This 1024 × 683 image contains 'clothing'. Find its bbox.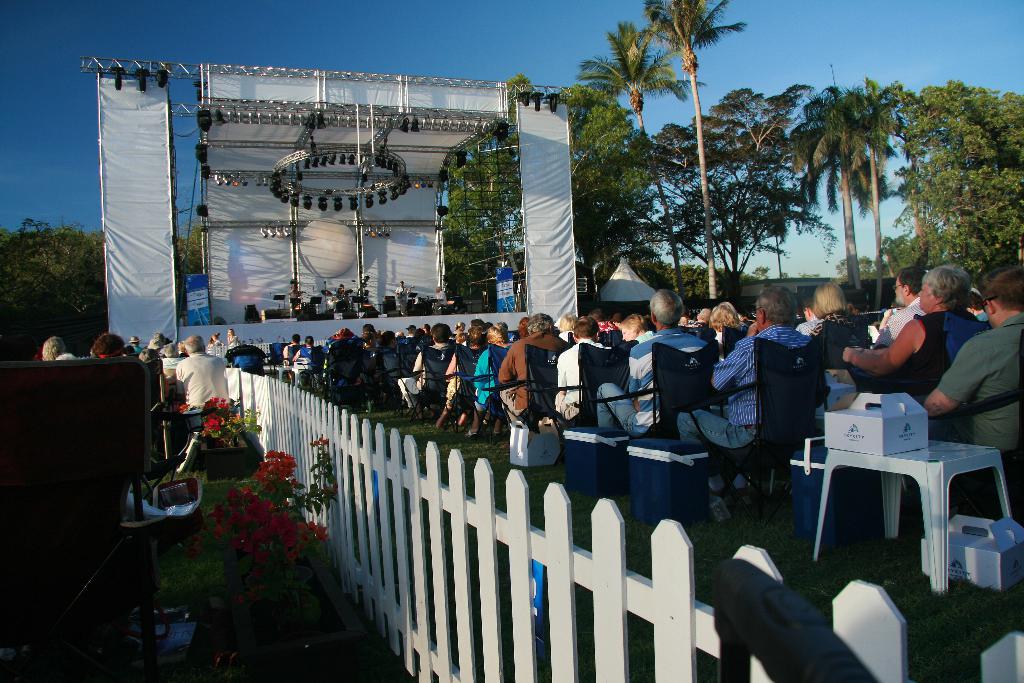
x1=597, y1=318, x2=708, y2=431.
